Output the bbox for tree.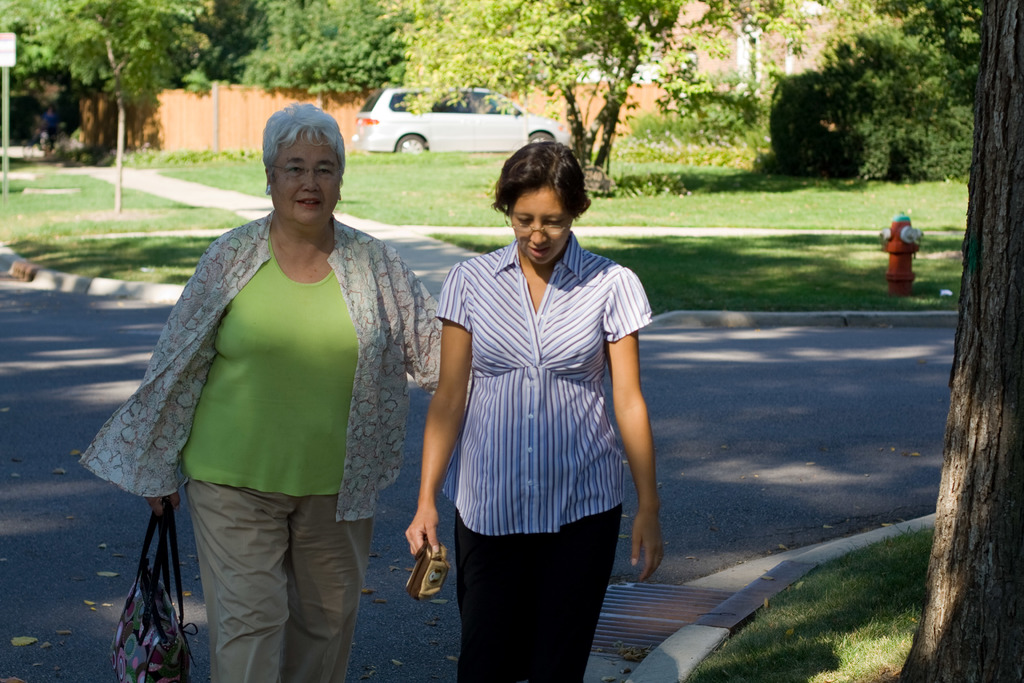
(left=0, top=0, right=205, bottom=217).
